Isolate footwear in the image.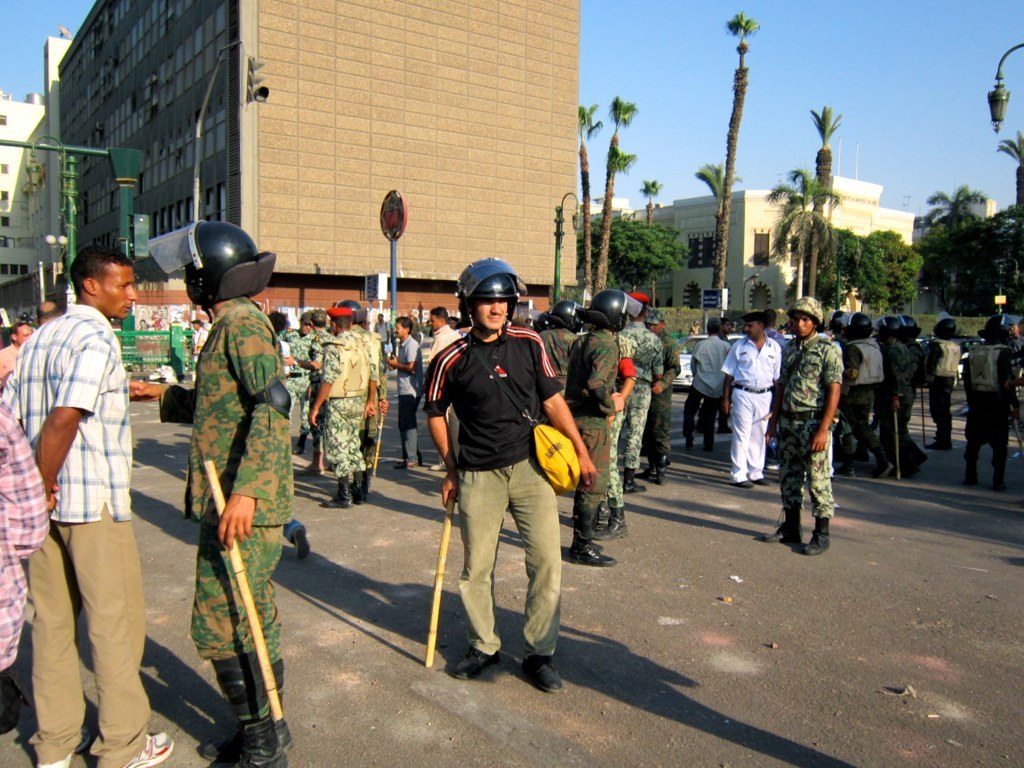
Isolated region: box=[40, 724, 98, 767].
